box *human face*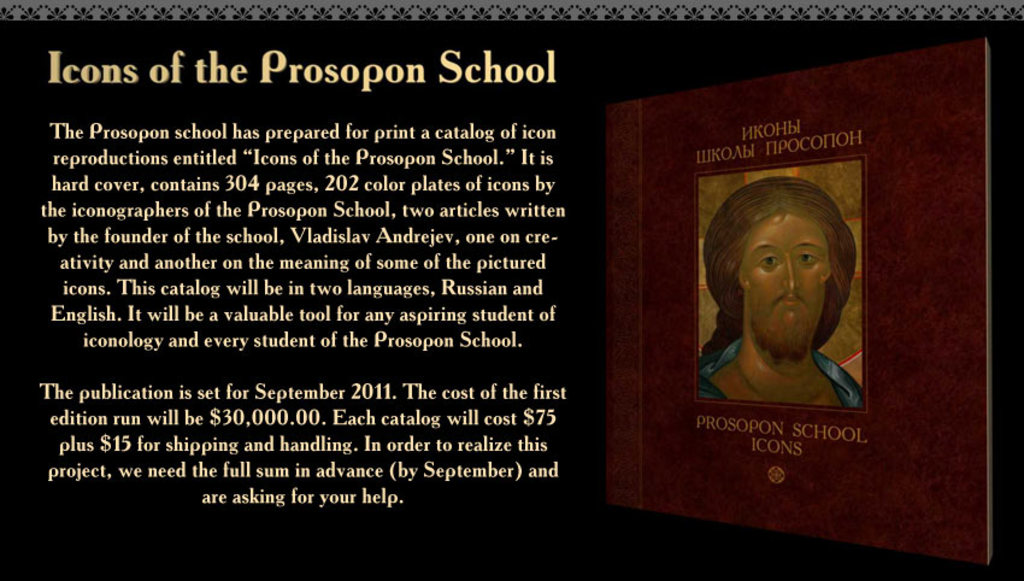
(x1=745, y1=212, x2=828, y2=345)
